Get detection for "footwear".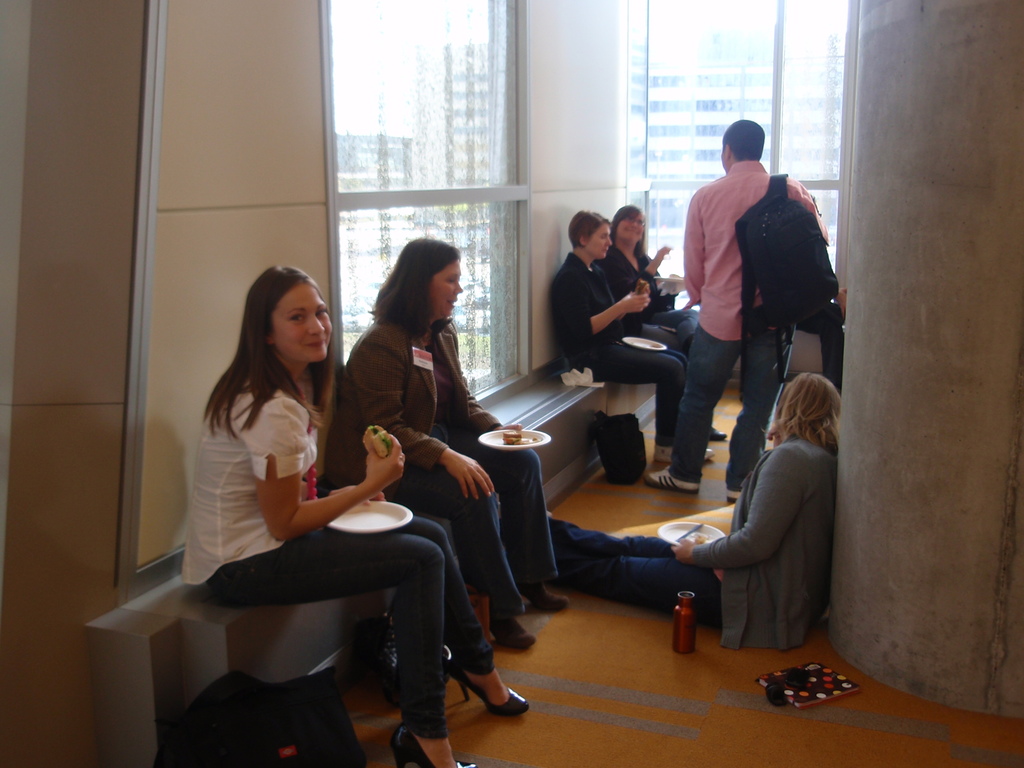
Detection: 711 426 726 445.
